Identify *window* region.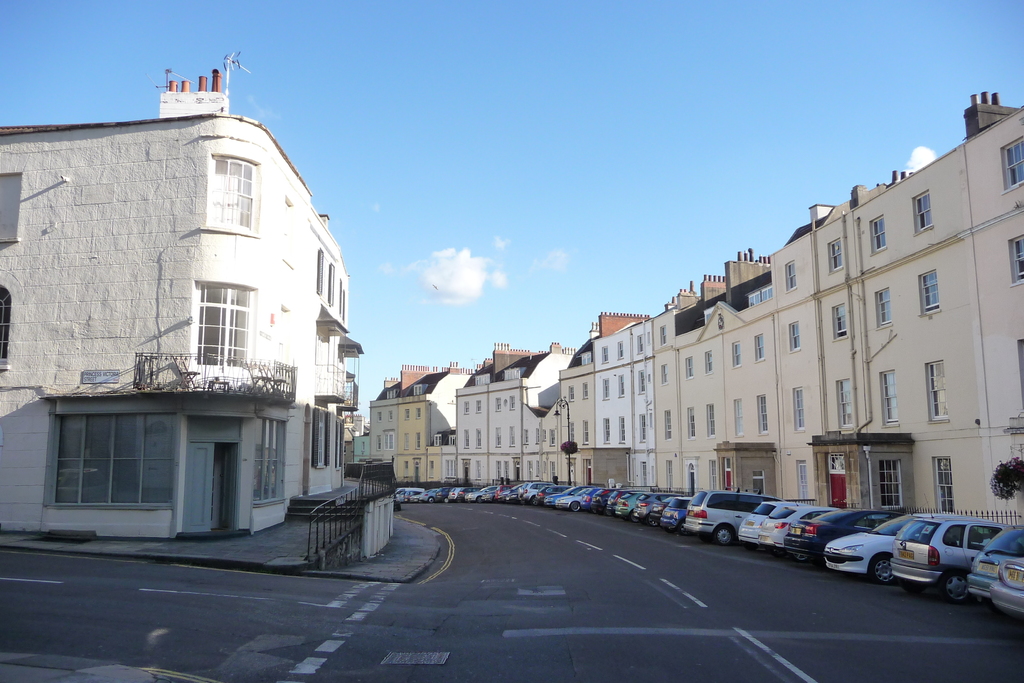
Region: crop(195, 282, 249, 366).
